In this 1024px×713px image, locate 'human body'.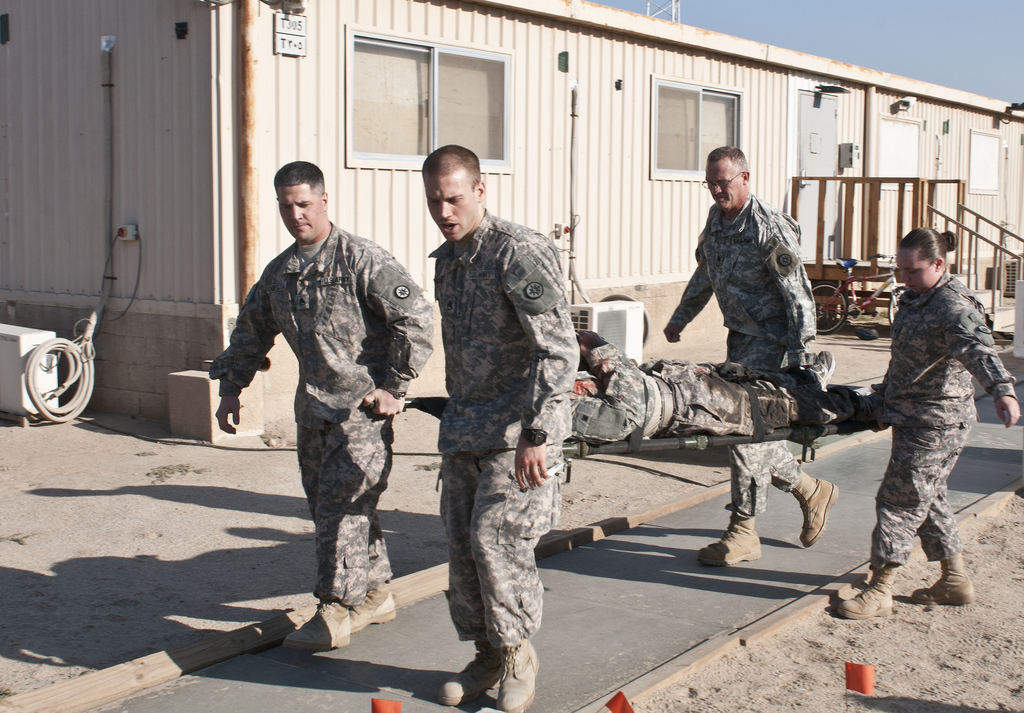
Bounding box: pyautogui.locateOnScreen(568, 320, 851, 433).
